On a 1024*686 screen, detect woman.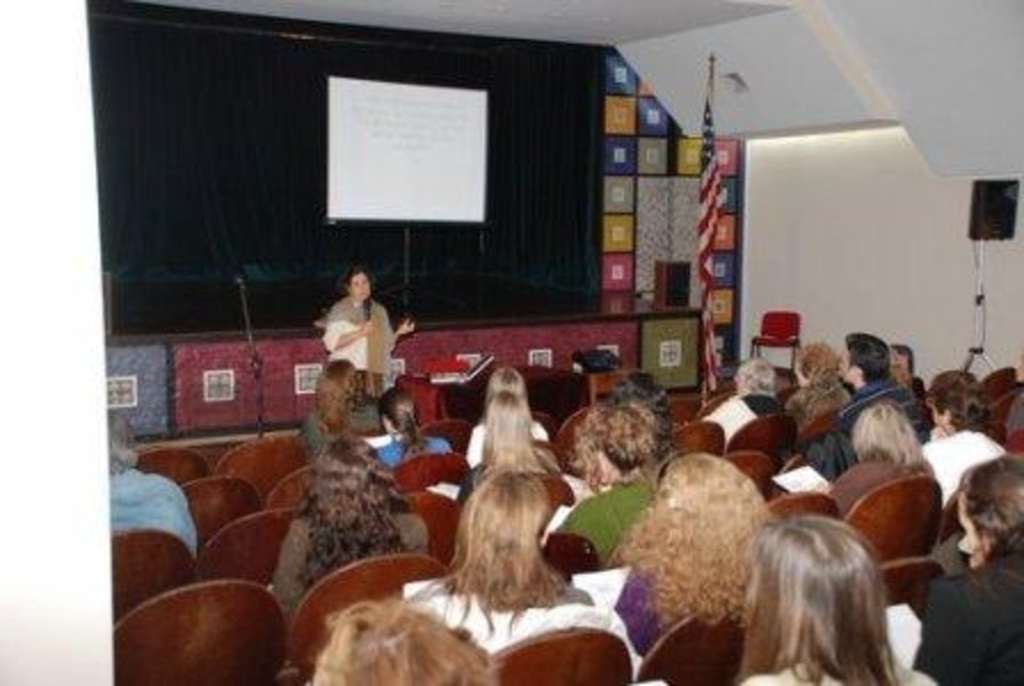
[299, 263, 405, 409].
